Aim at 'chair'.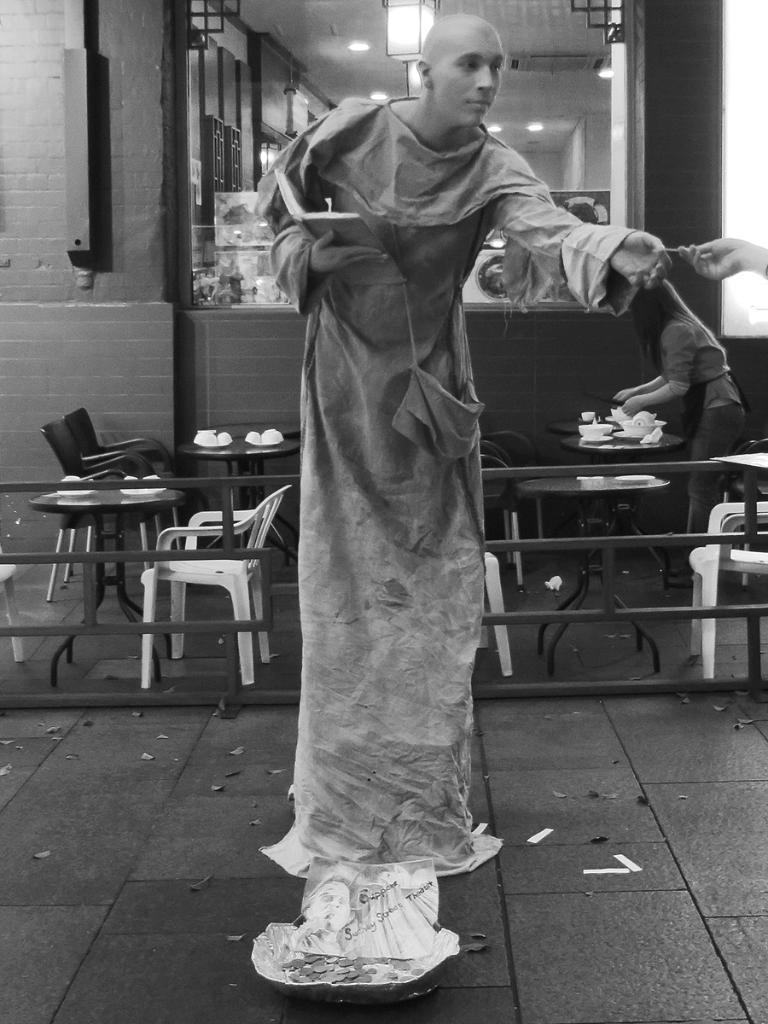
Aimed at select_region(461, 426, 552, 563).
